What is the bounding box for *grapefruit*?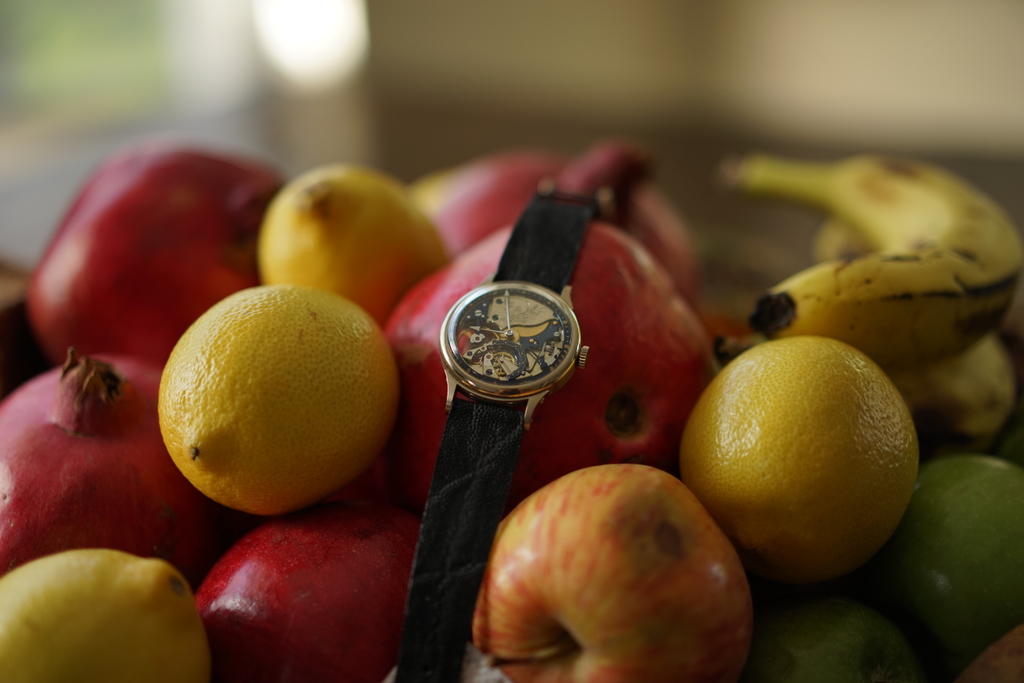
<region>264, 165, 439, 322</region>.
